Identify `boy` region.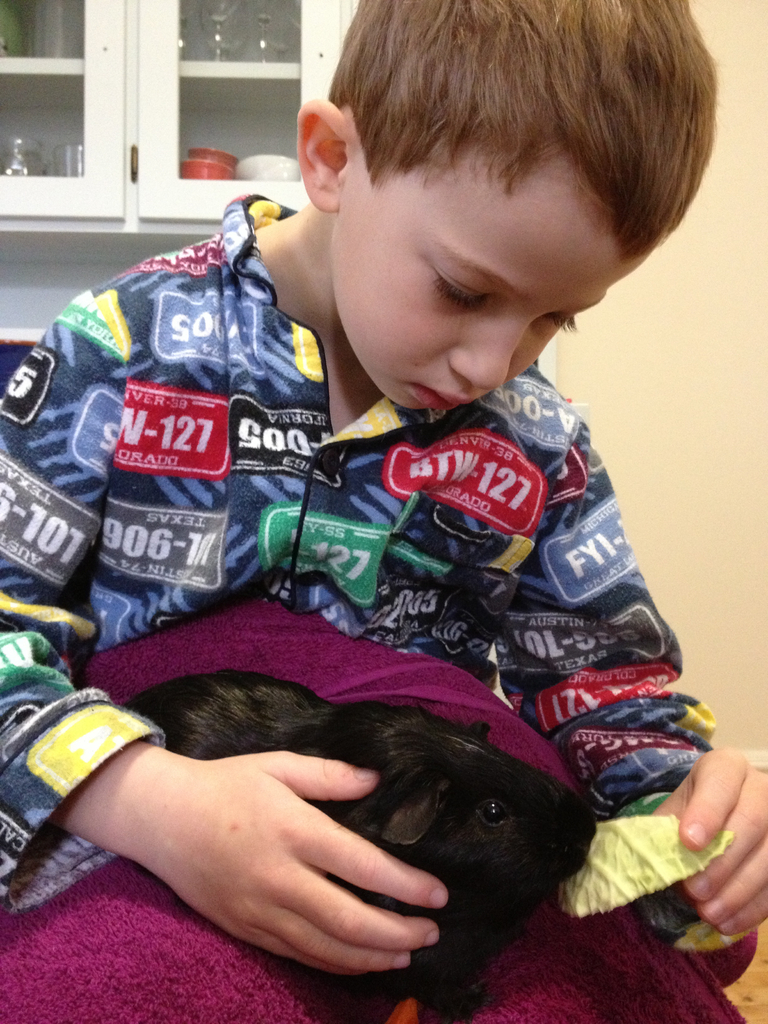
Region: region(0, 0, 767, 1023).
